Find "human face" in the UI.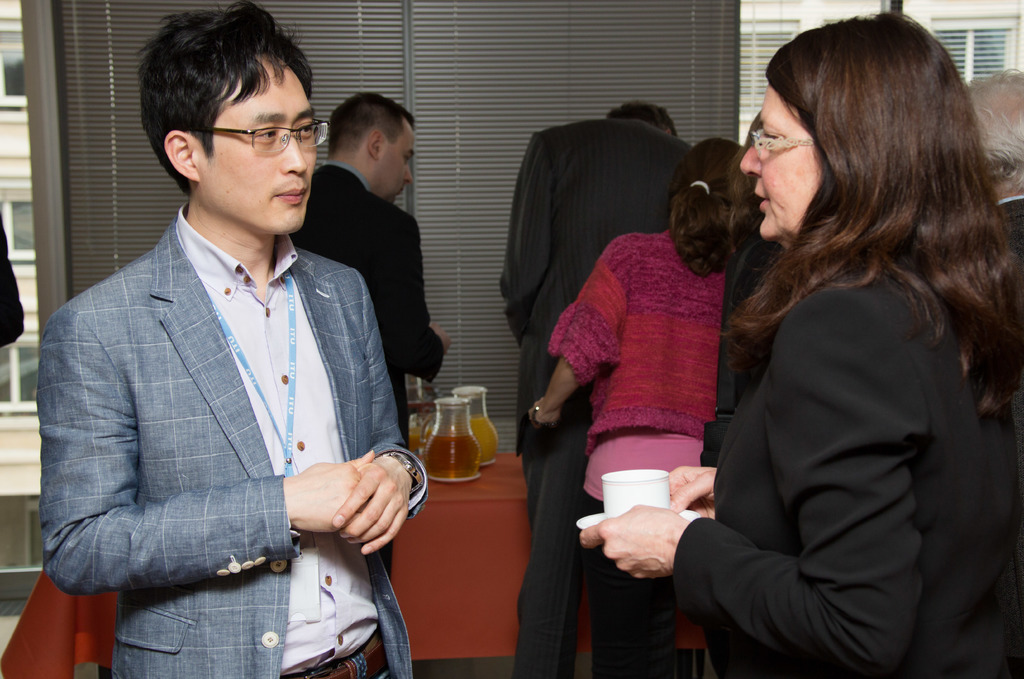
UI element at (x1=193, y1=48, x2=317, y2=232).
